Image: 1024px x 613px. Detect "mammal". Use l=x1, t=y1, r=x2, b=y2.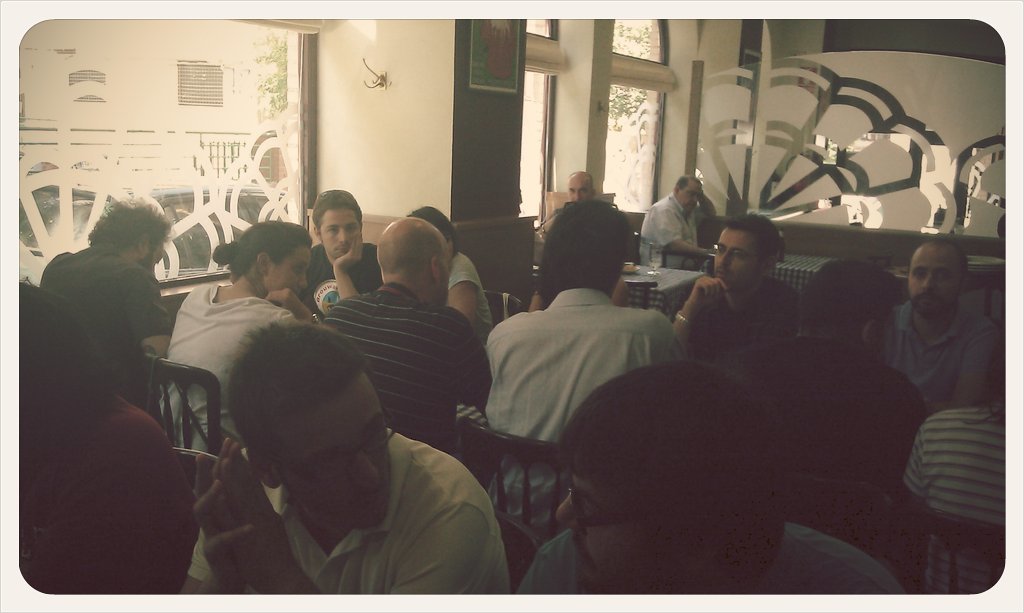
l=905, t=322, r=1007, b=594.
